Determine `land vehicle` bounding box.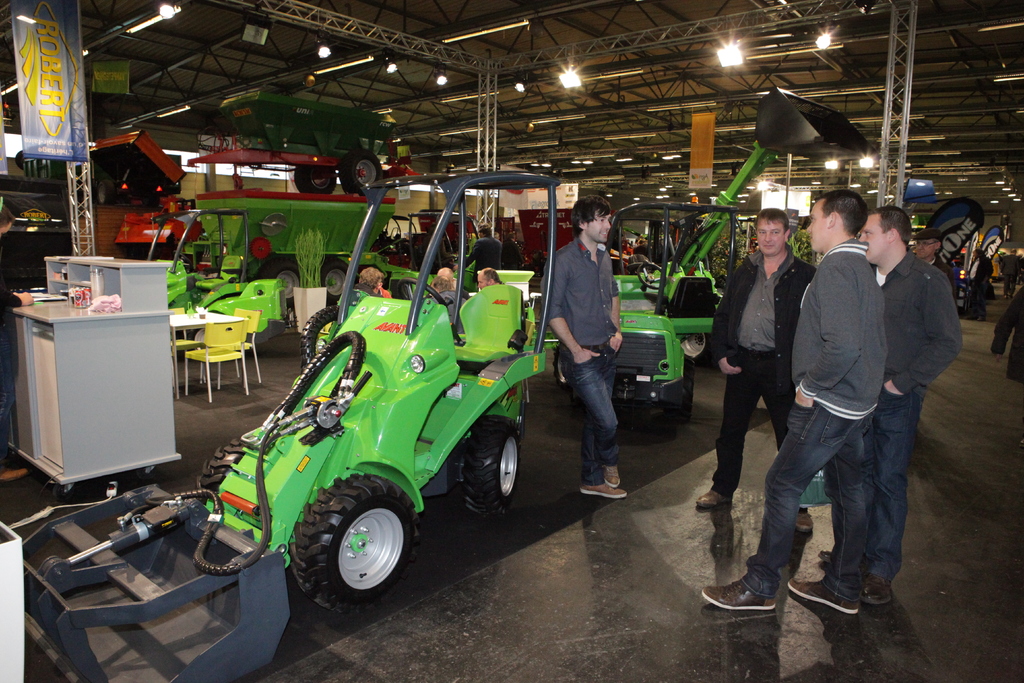
Determined: locate(148, 188, 404, 338).
